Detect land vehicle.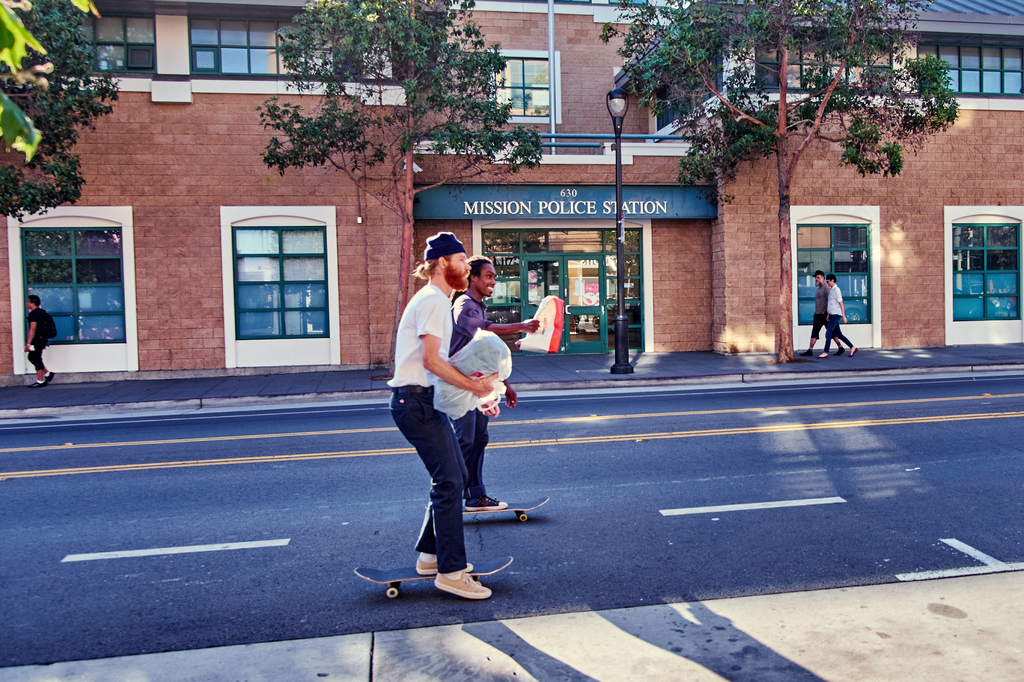
Detected at {"left": 353, "top": 561, "right": 509, "bottom": 597}.
